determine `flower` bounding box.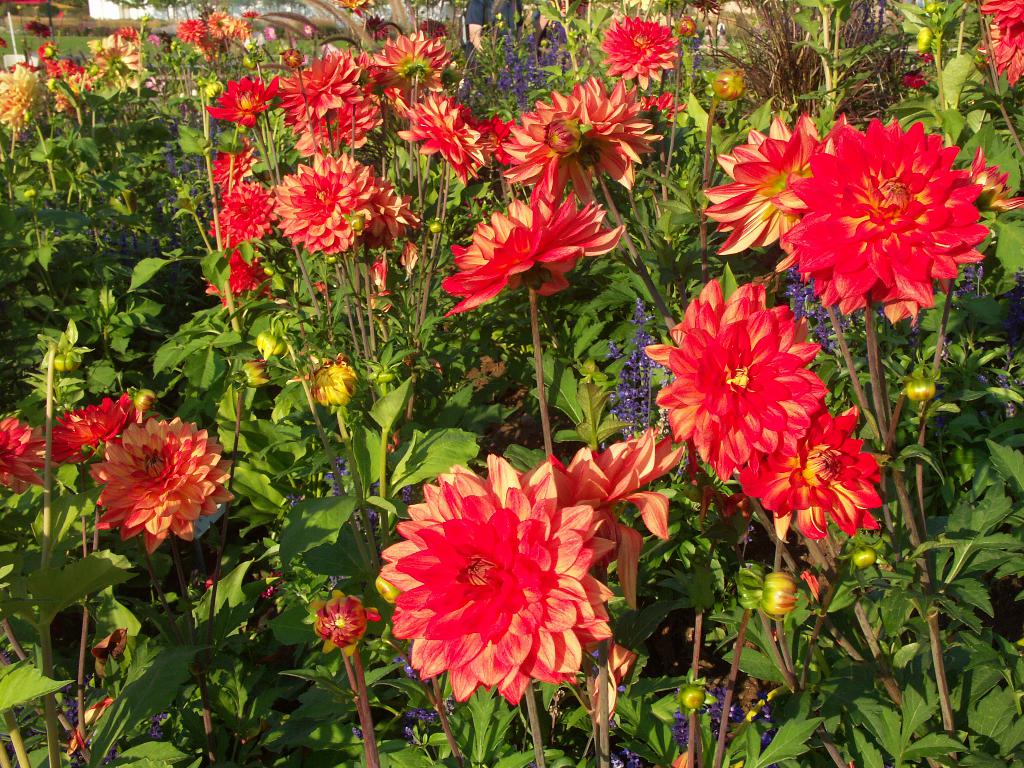
Determined: Rect(238, 16, 249, 43).
